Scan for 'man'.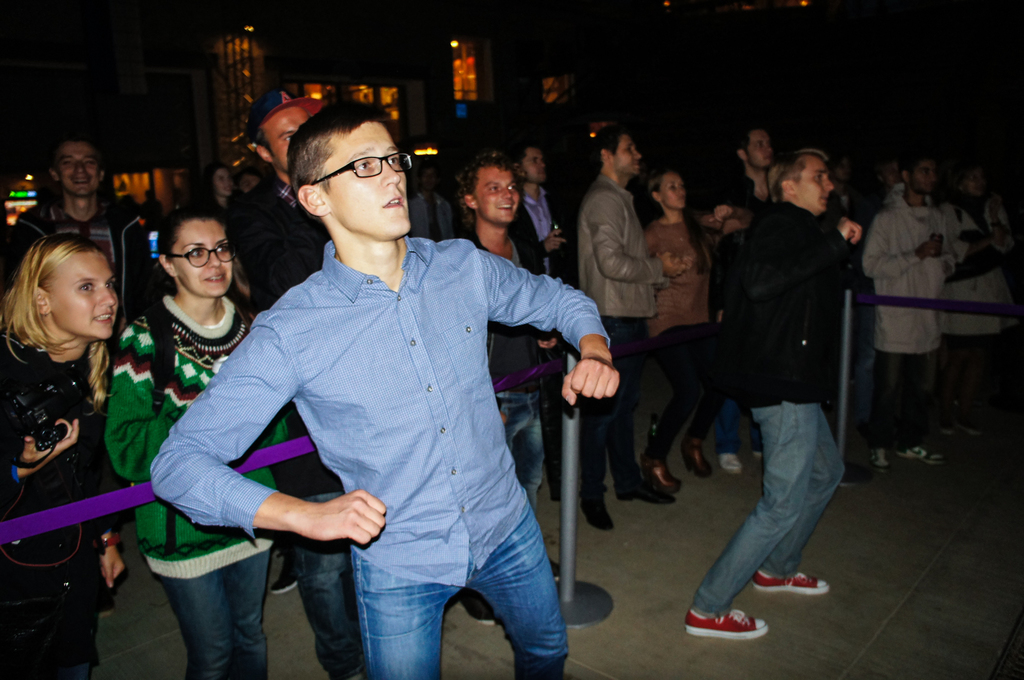
Scan result: box(0, 133, 157, 614).
